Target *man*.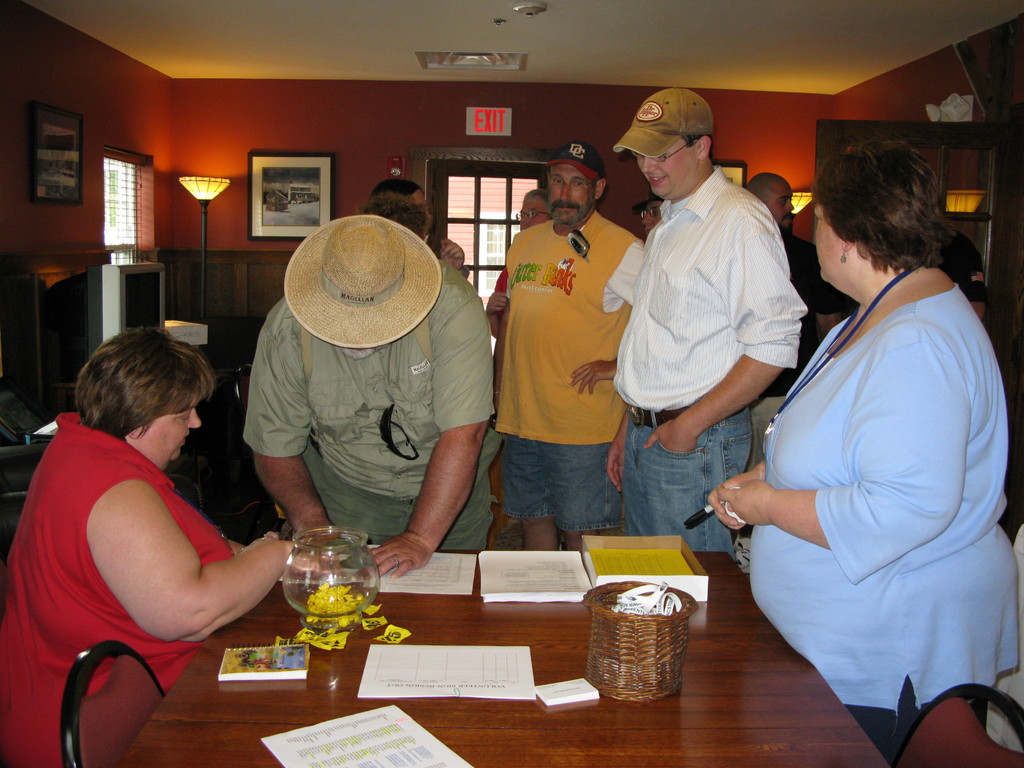
Target region: [x1=241, y1=214, x2=493, y2=579].
